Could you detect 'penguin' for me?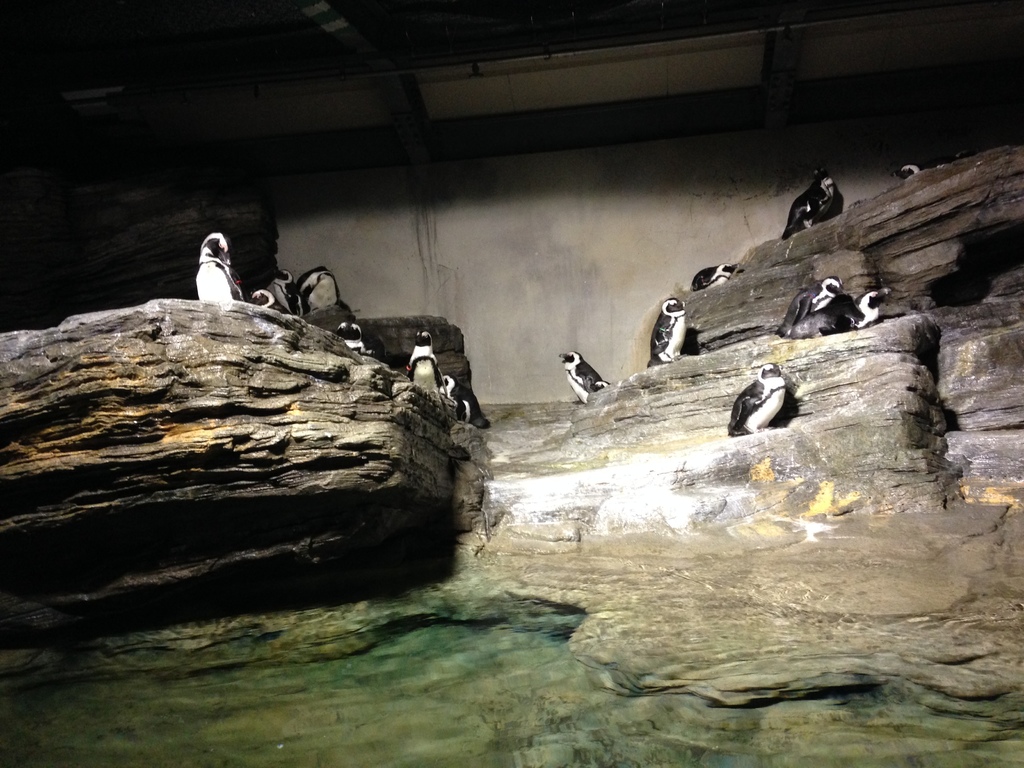
Detection result: {"x1": 728, "y1": 362, "x2": 790, "y2": 437}.
